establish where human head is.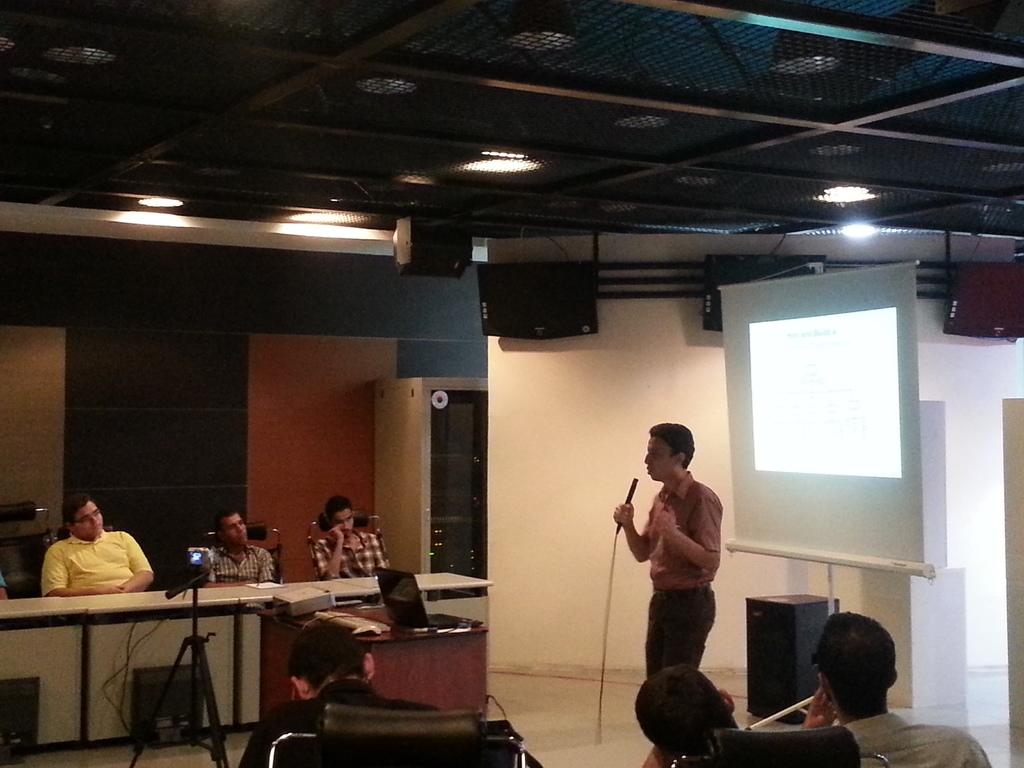
Established at 64 492 105 540.
